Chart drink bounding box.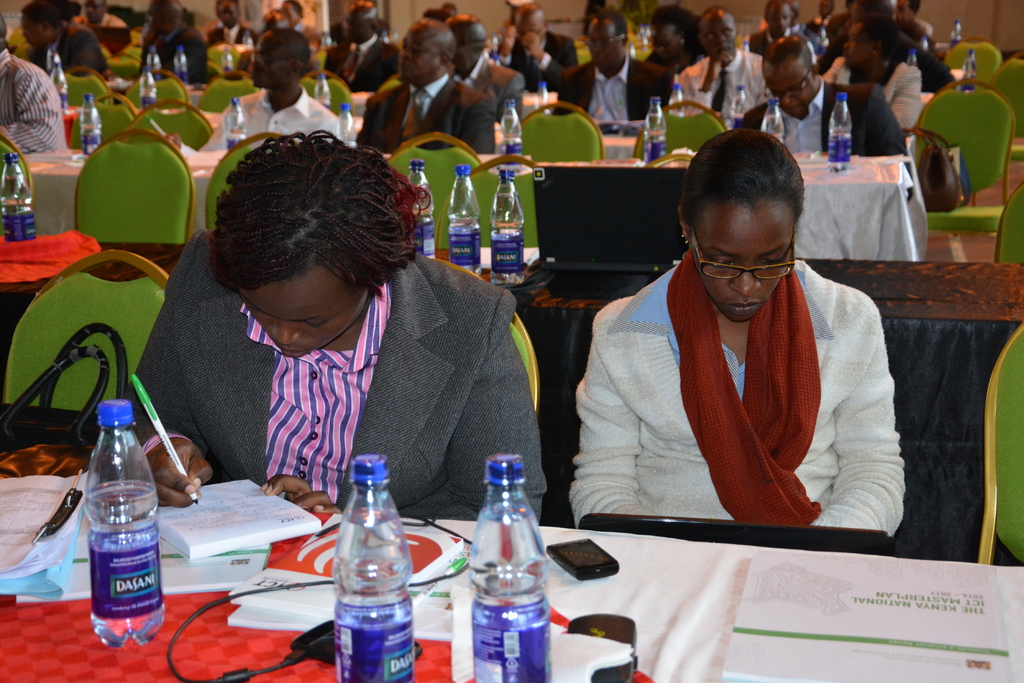
Charted: 957:51:979:96.
